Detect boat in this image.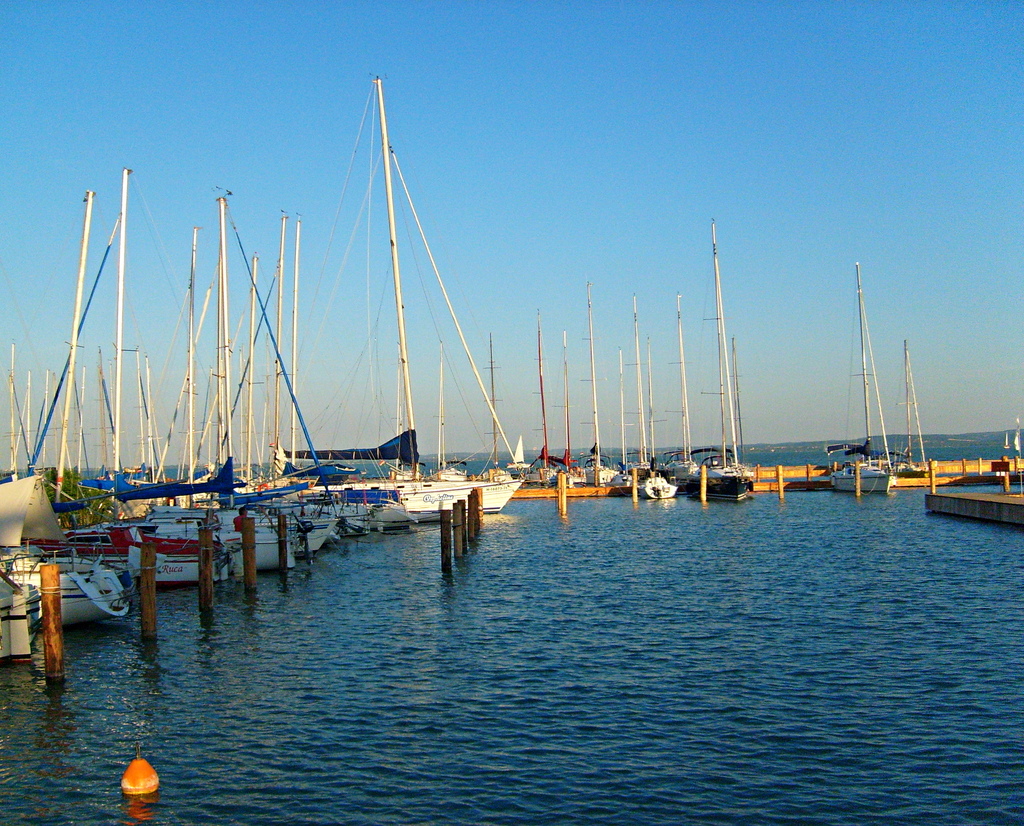
Detection: {"x1": 248, "y1": 95, "x2": 550, "y2": 510}.
